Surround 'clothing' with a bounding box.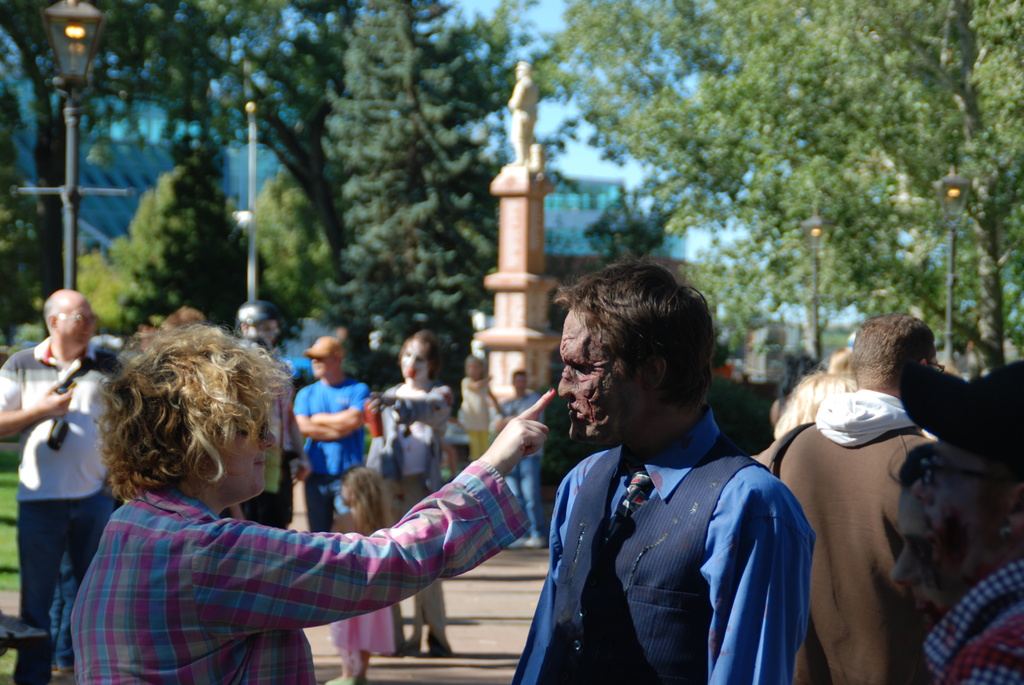
452, 377, 494, 462.
